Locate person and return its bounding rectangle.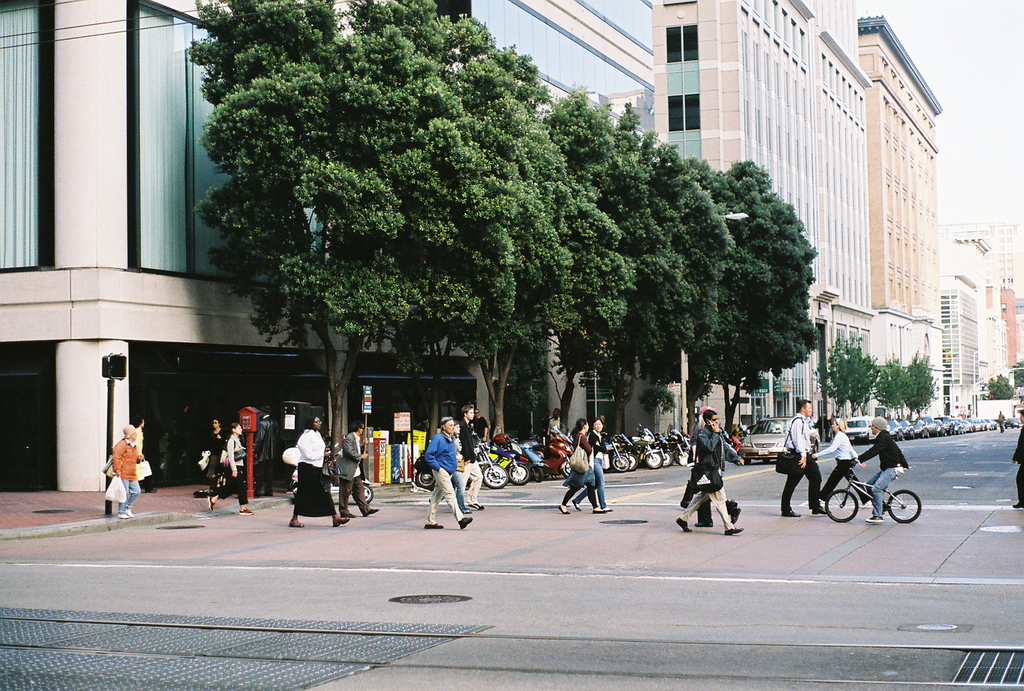
557, 413, 609, 521.
